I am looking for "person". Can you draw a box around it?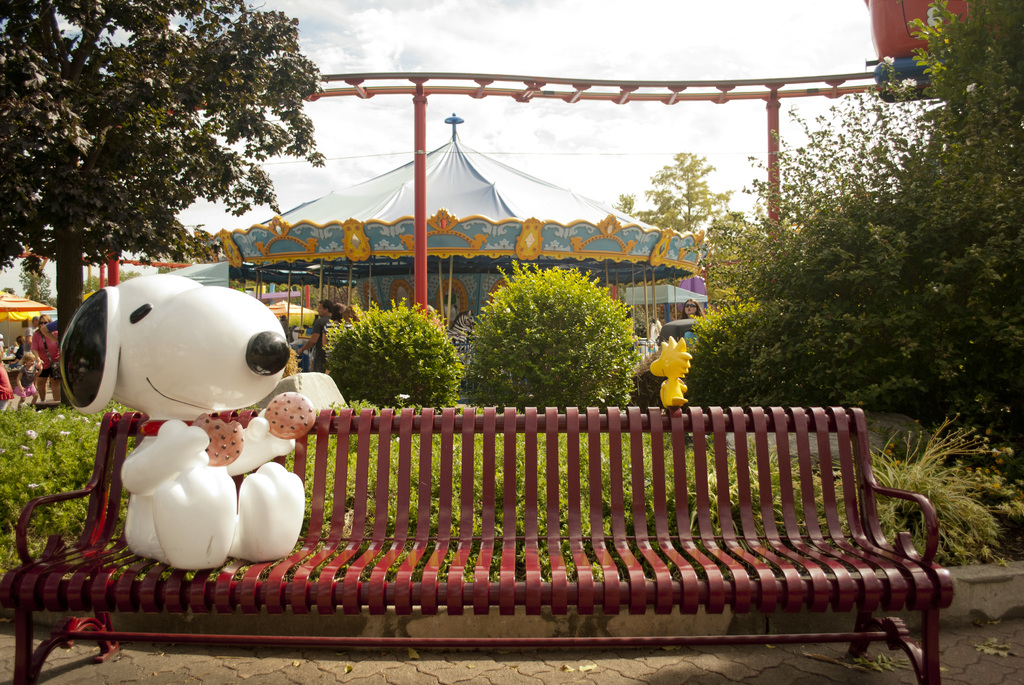
Sure, the bounding box is (425, 302, 444, 338).
